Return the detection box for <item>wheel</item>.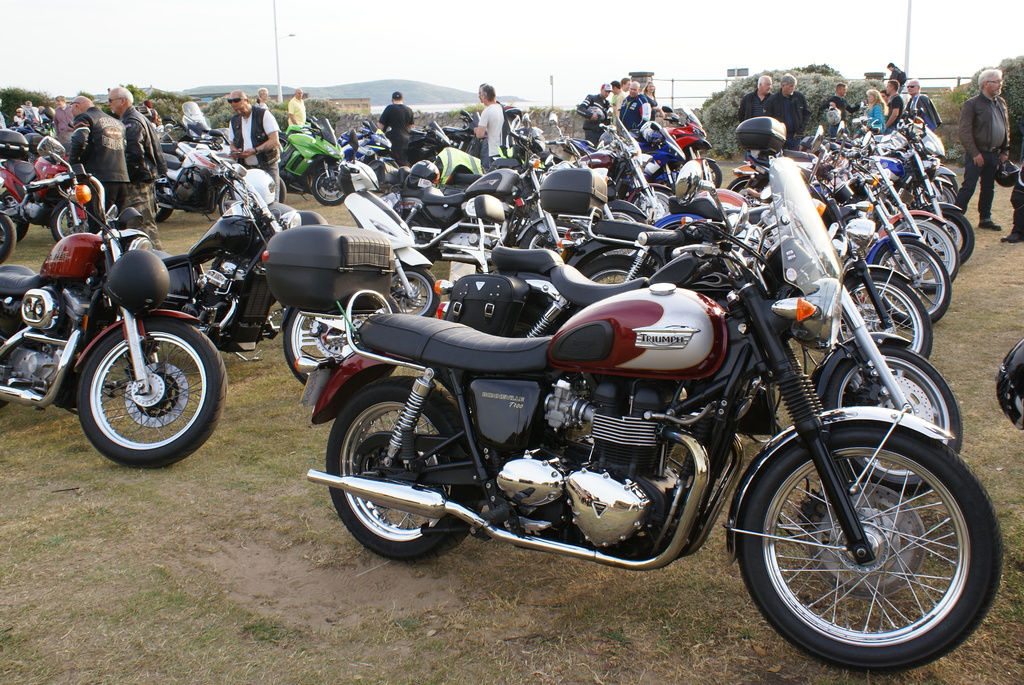
(871,240,952,326).
